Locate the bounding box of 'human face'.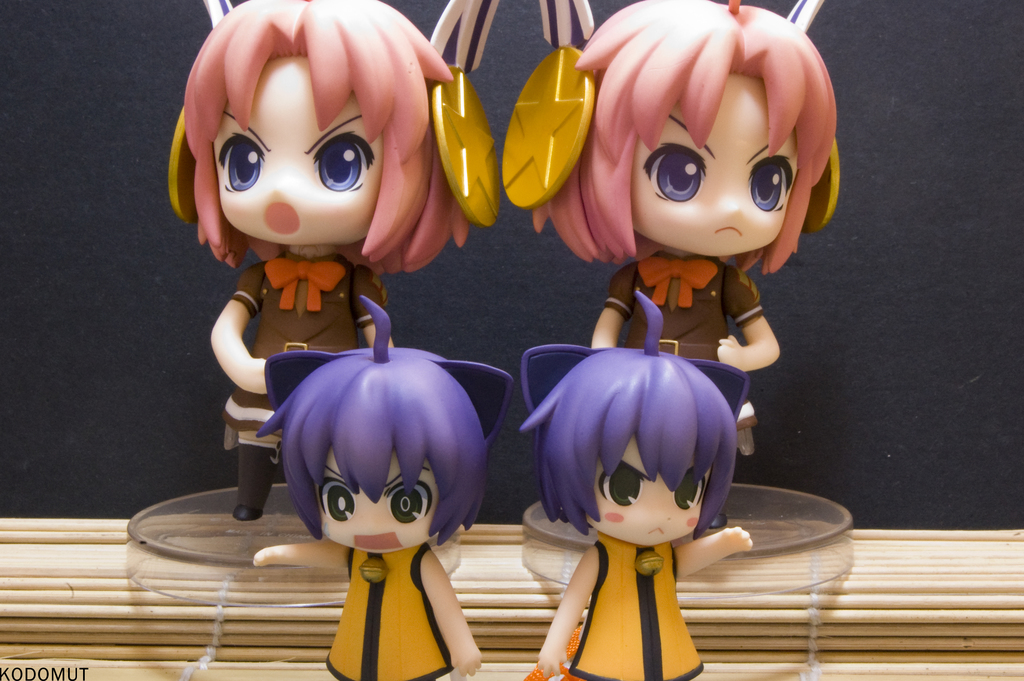
Bounding box: (212, 56, 383, 250).
